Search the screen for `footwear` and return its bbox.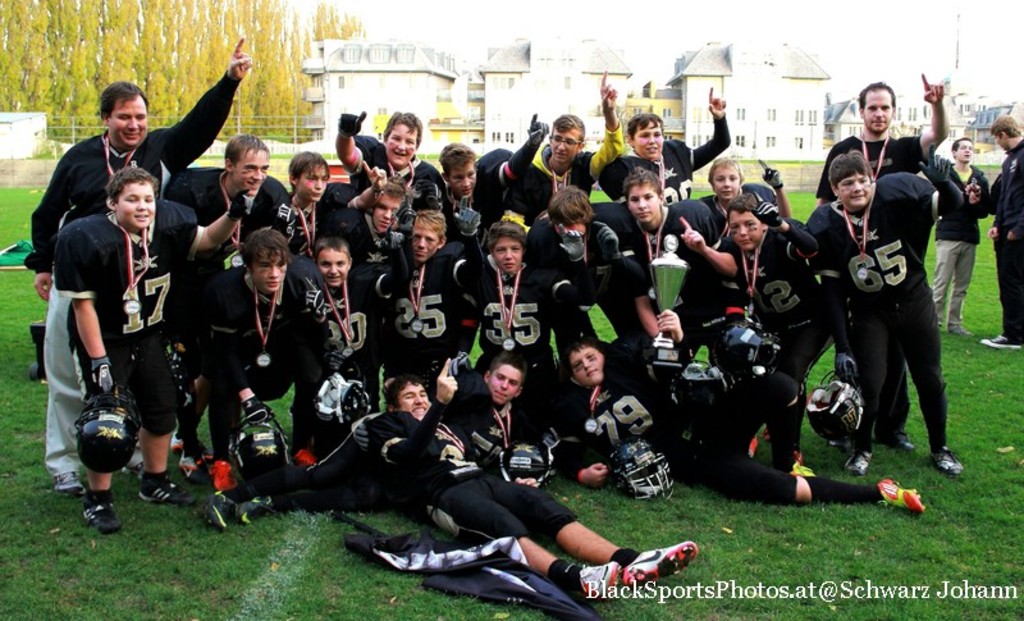
Found: l=78, t=493, r=124, b=530.
